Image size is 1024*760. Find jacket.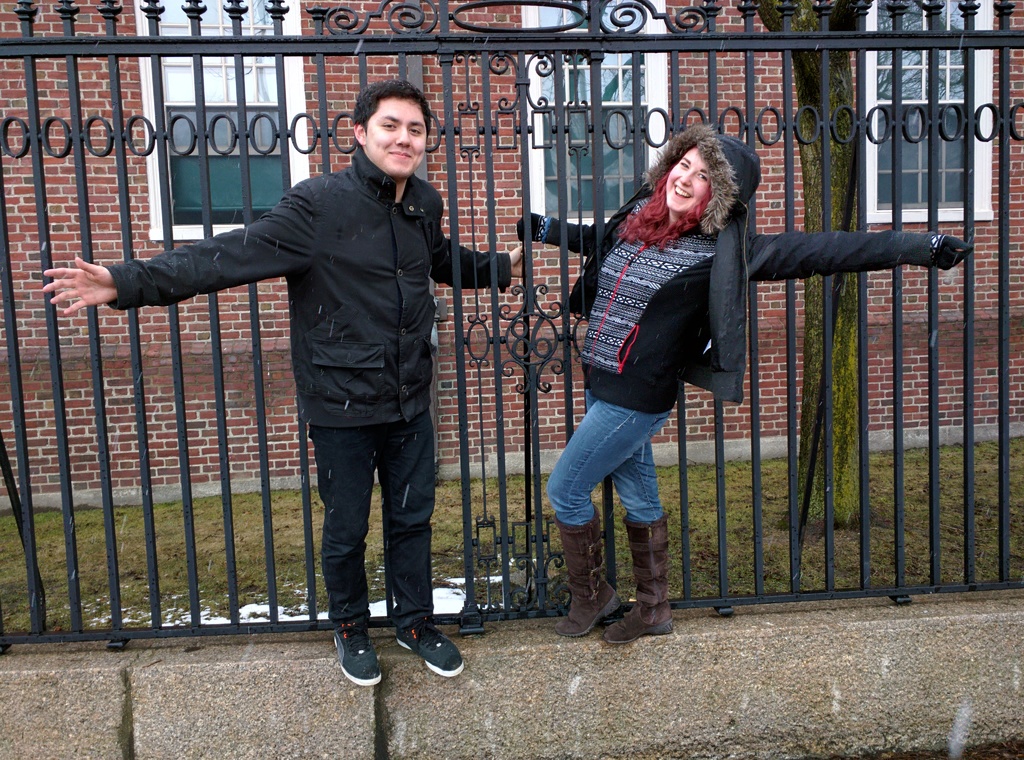
95,120,493,515.
